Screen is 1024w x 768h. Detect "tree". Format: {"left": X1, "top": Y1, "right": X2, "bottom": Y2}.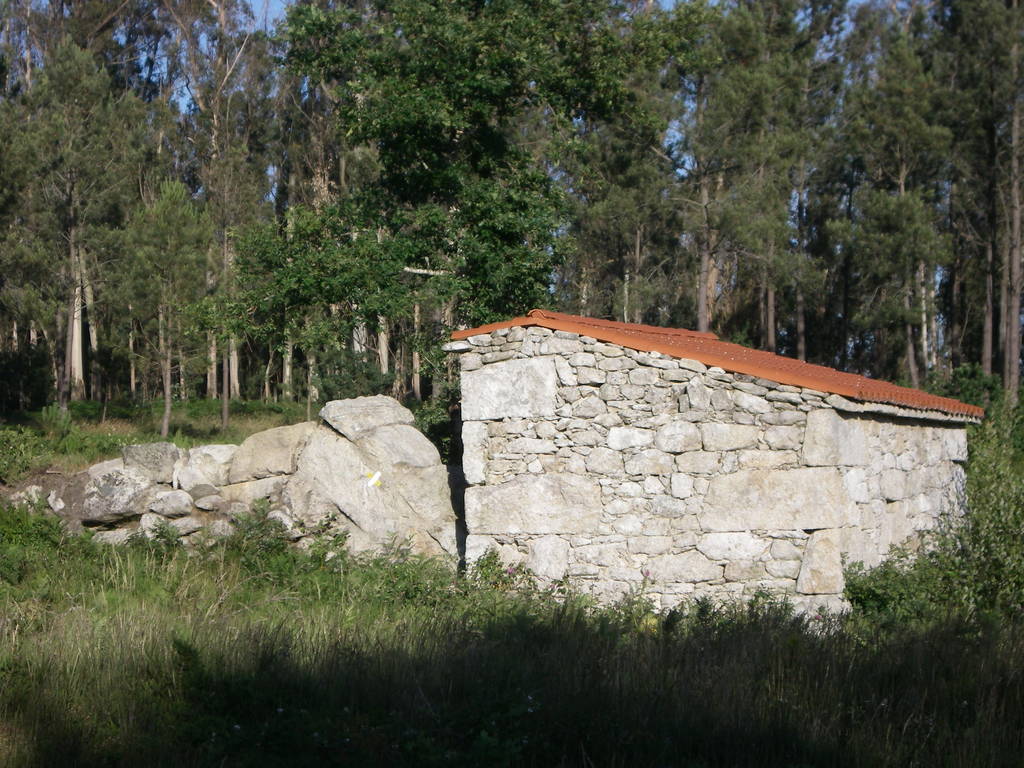
{"left": 559, "top": 0, "right": 642, "bottom": 319}.
